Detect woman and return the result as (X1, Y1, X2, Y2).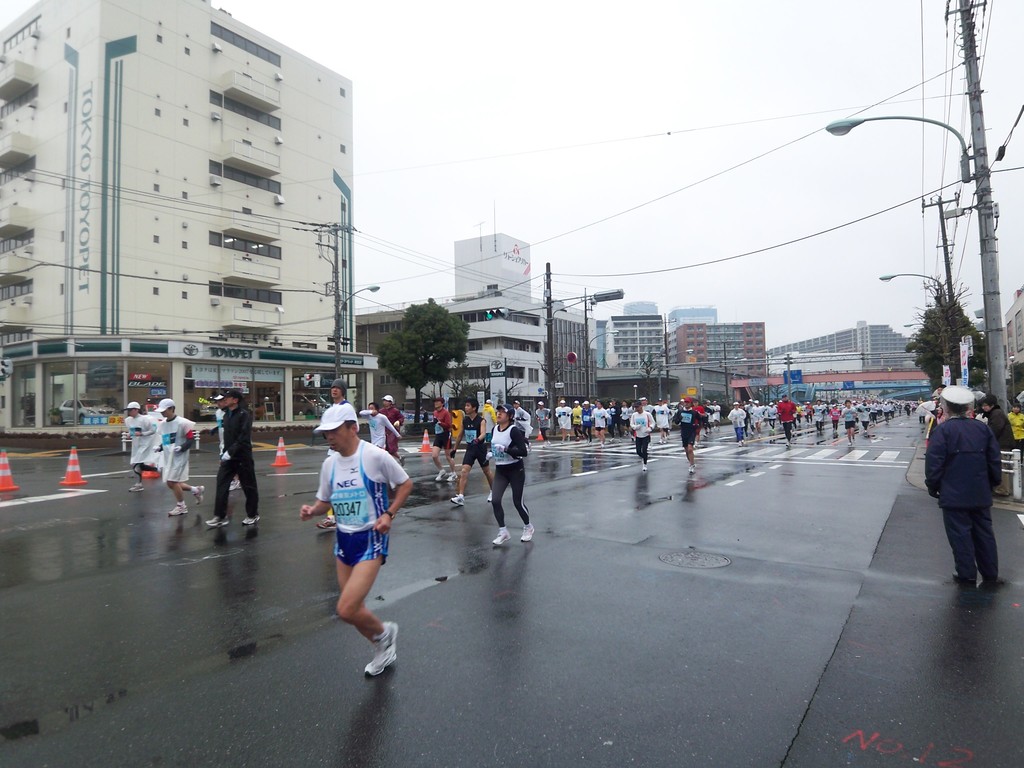
(481, 399, 538, 546).
